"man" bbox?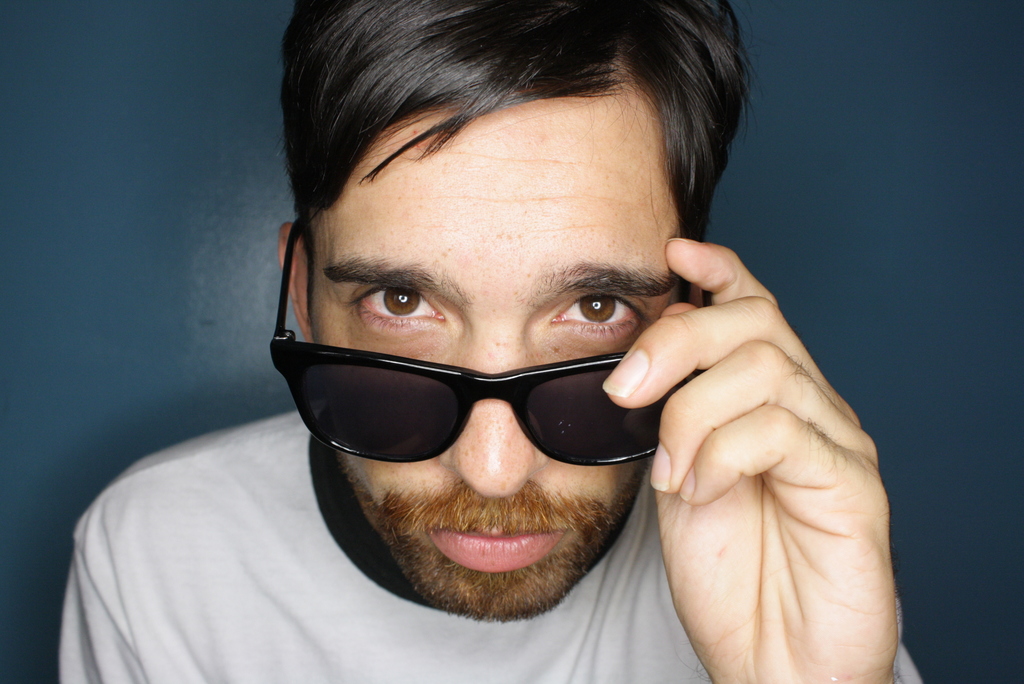
crop(49, 0, 925, 683)
